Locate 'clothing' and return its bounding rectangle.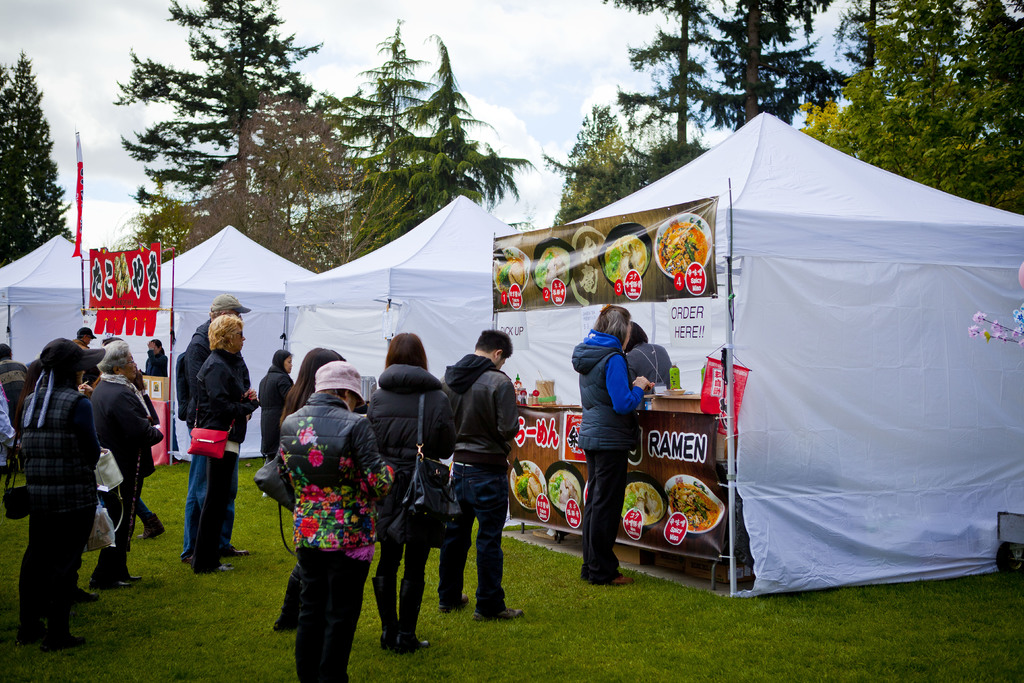
bbox=[259, 364, 296, 469].
